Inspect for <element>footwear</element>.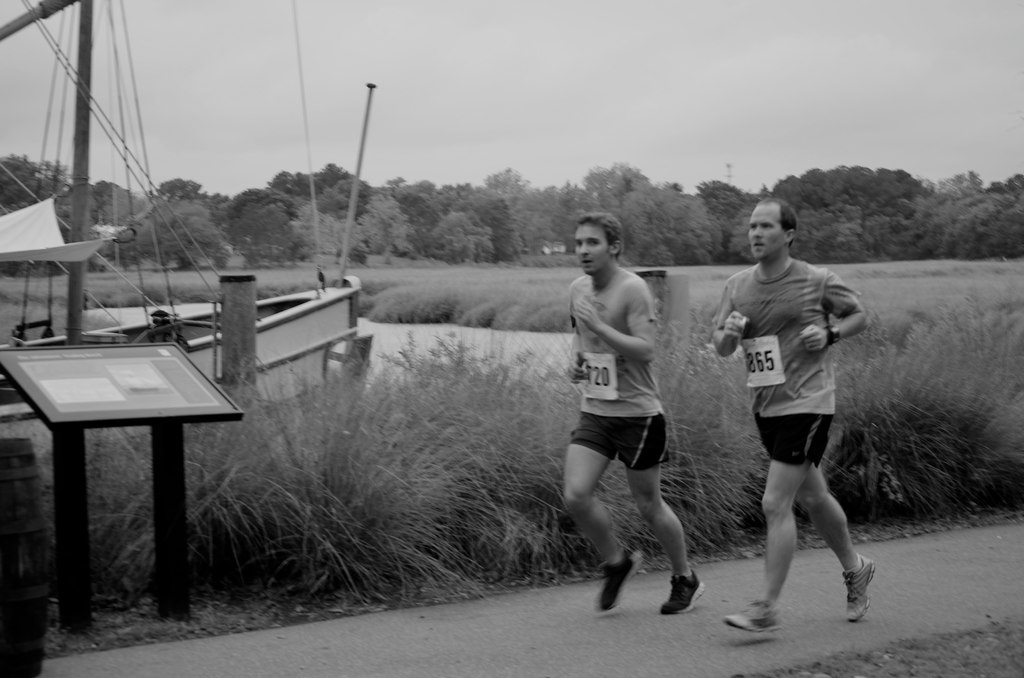
Inspection: {"left": 658, "top": 568, "right": 705, "bottom": 613}.
